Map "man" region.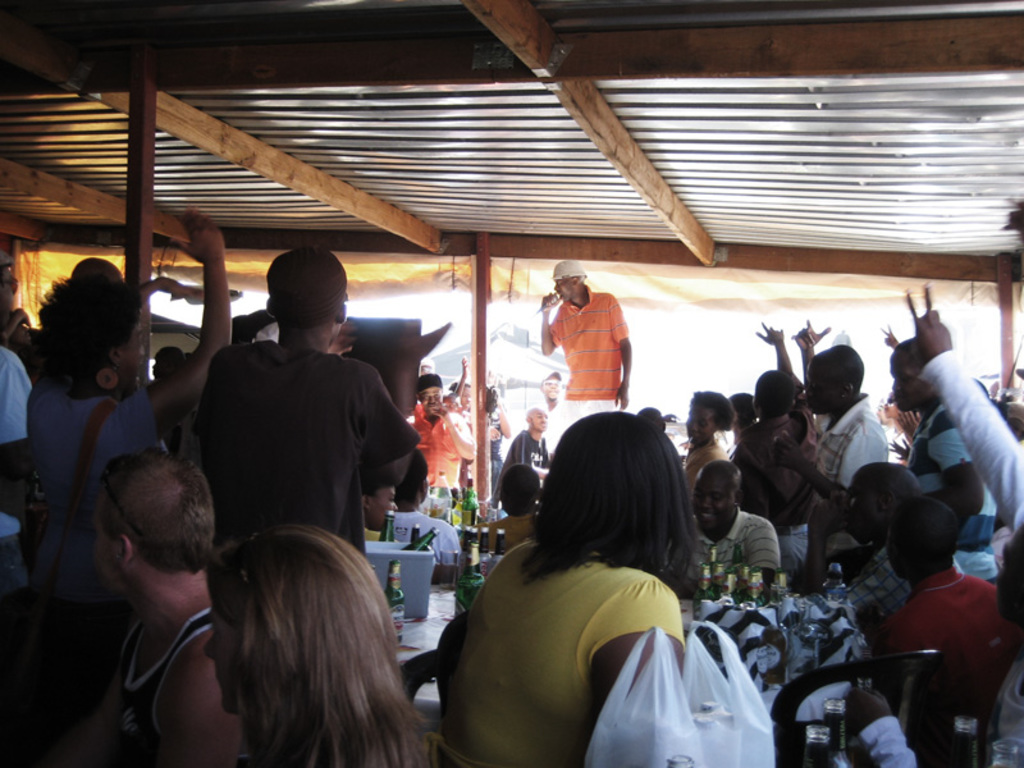
Mapped to [x1=0, y1=260, x2=27, y2=596].
